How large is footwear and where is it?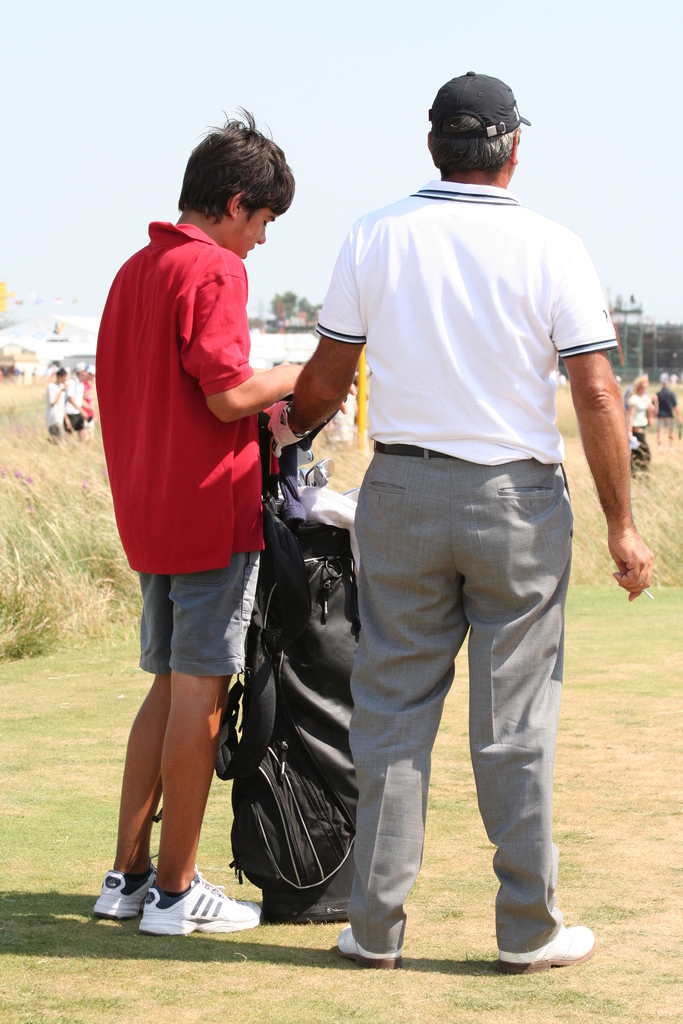
Bounding box: [x1=140, y1=875, x2=264, y2=938].
